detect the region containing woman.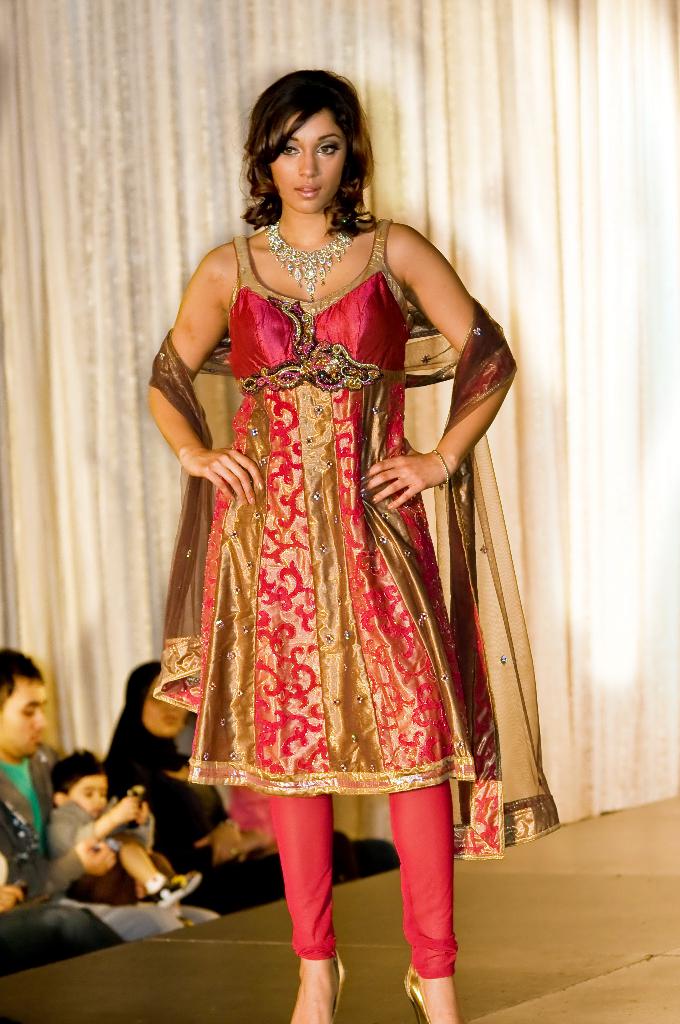
pyautogui.locateOnScreen(101, 659, 403, 932).
